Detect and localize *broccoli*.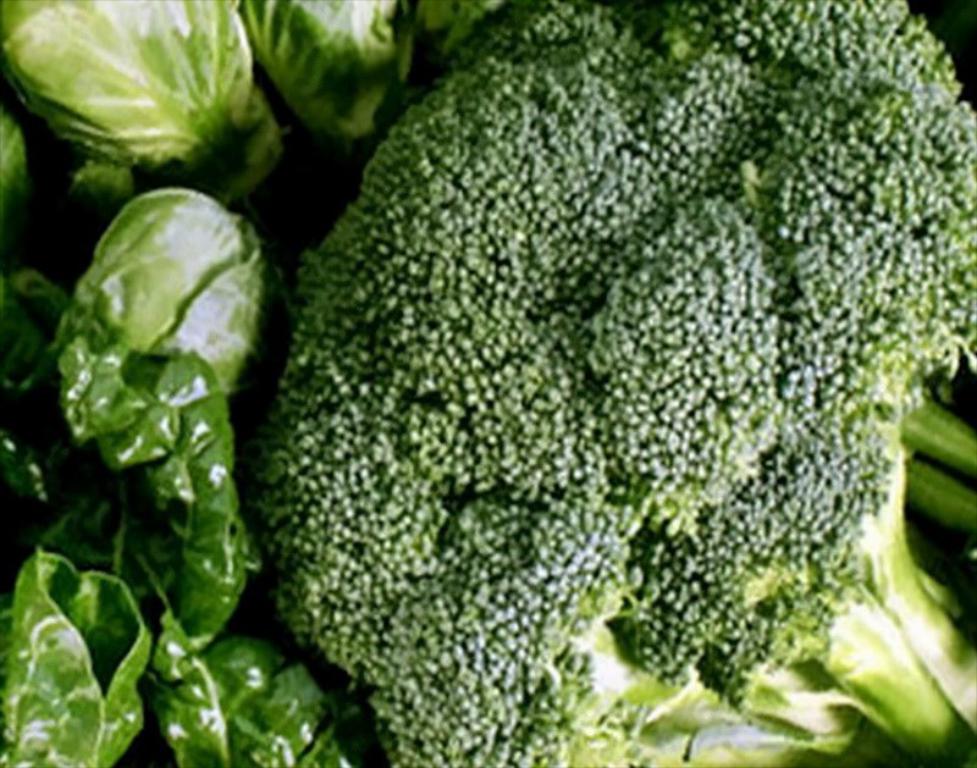
Localized at bbox=[254, 0, 976, 767].
